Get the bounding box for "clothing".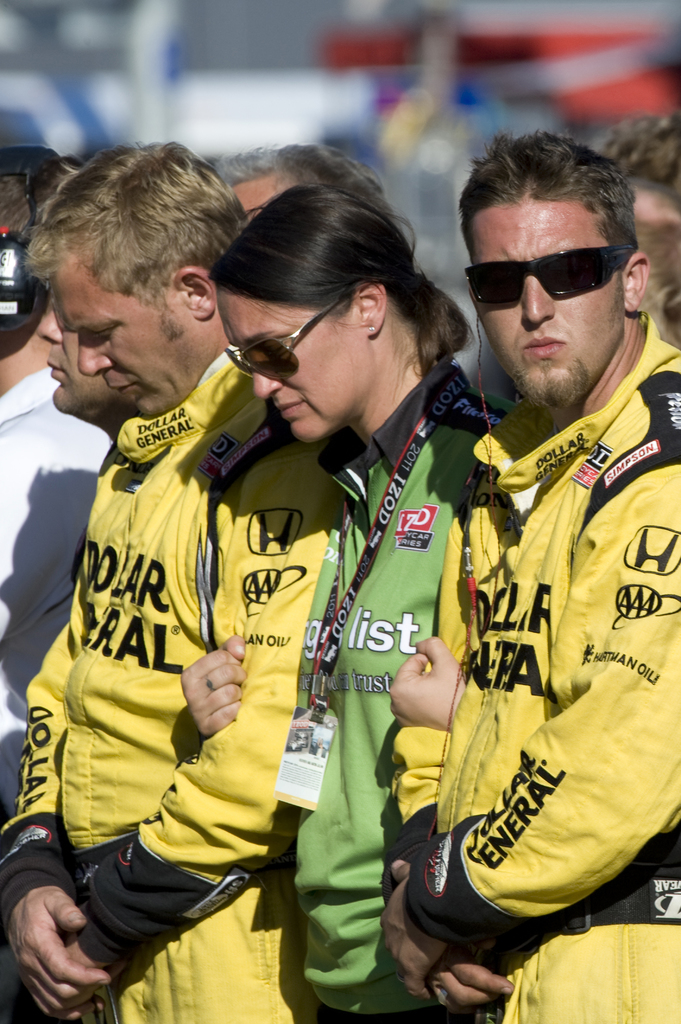
(x1=393, y1=316, x2=680, y2=1023).
